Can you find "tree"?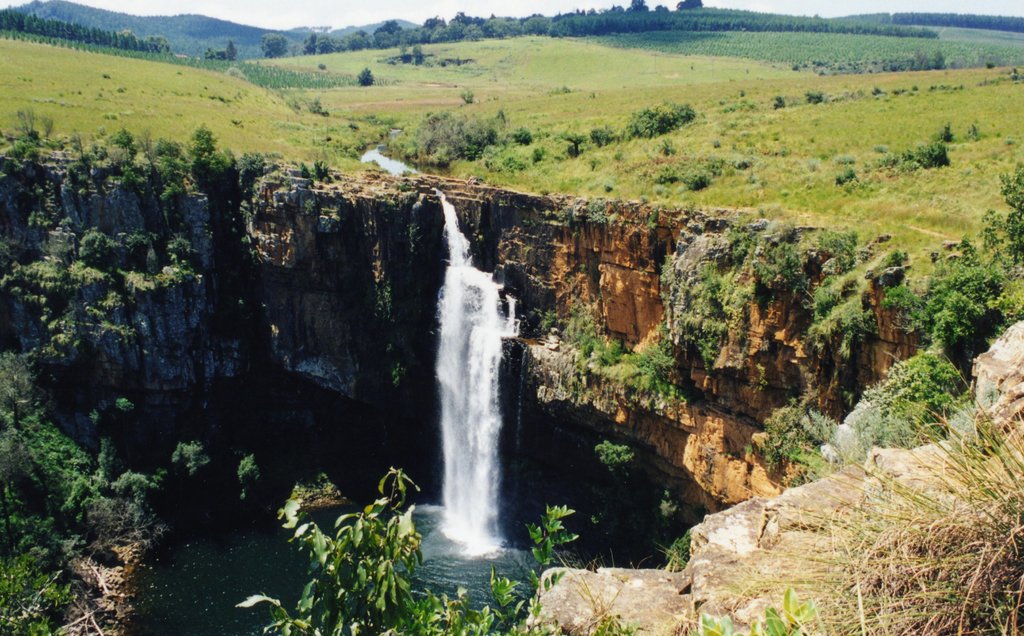
Yes, bounding box: select_region(362, 65, 376, 86).
